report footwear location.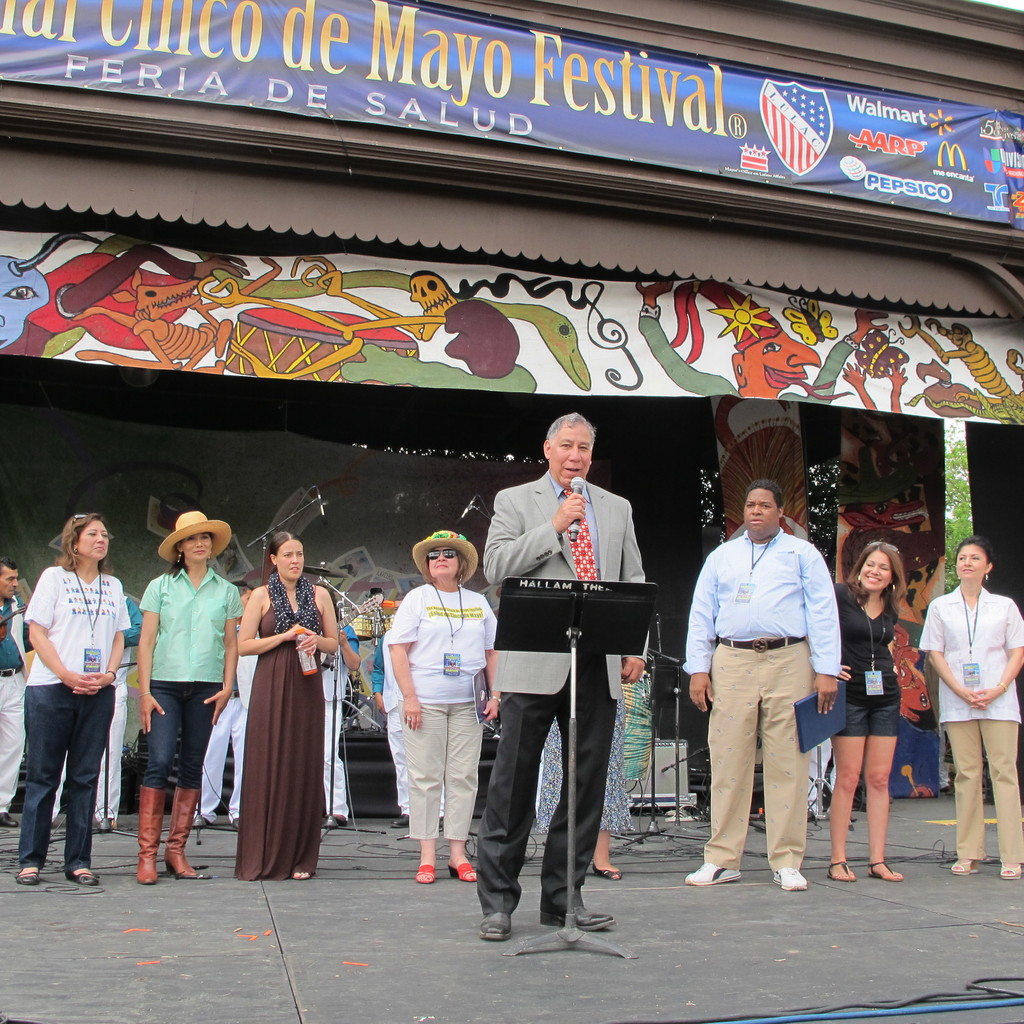
Report: 415:858:434:883.
